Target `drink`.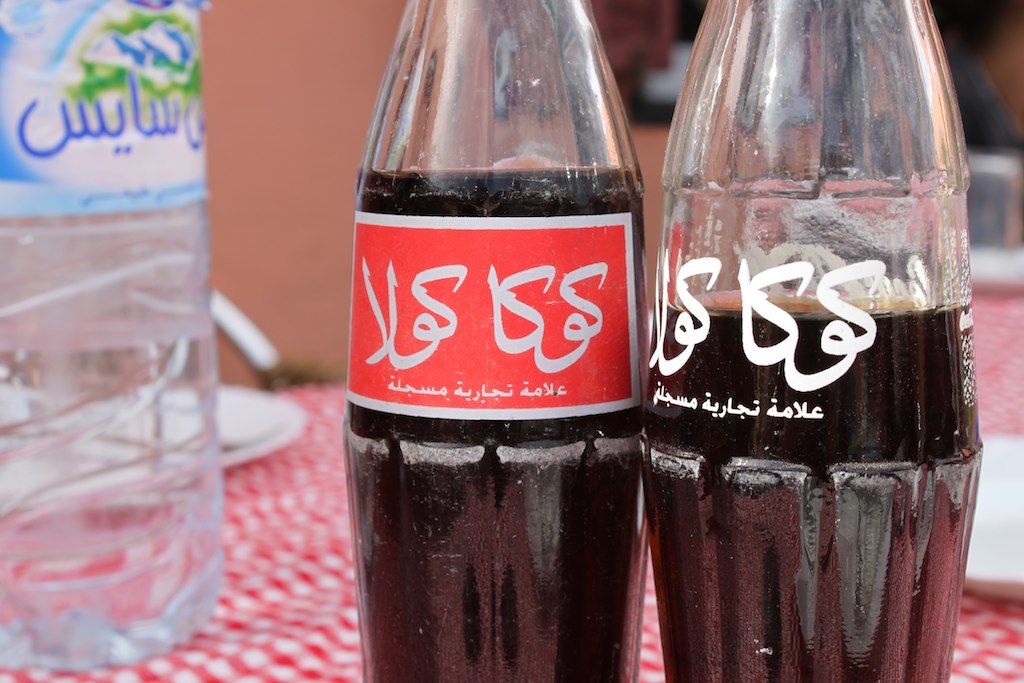
Target region: bbox=(648, 0, 986, 682).
